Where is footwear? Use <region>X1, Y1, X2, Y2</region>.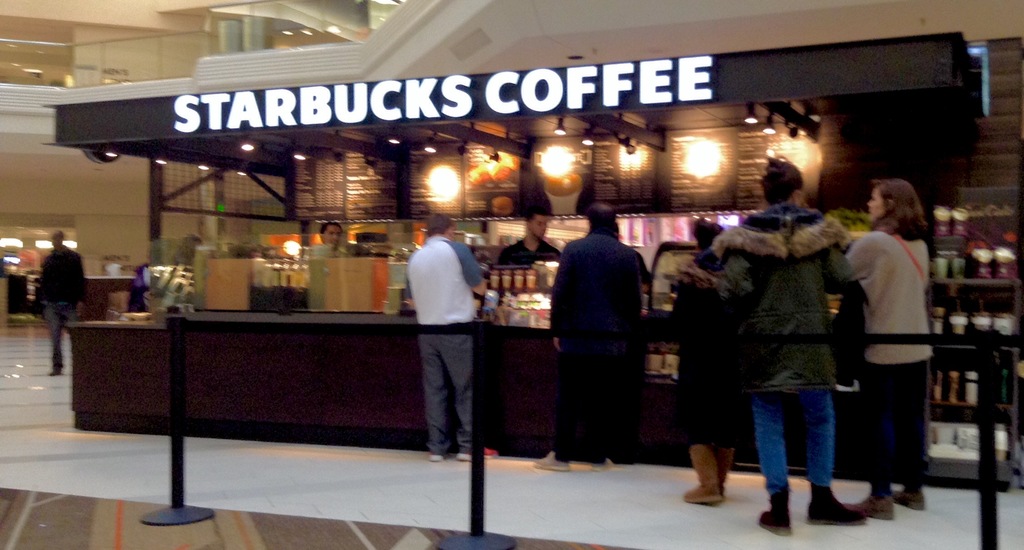
<region>757, 489, 791, 538</region>.
